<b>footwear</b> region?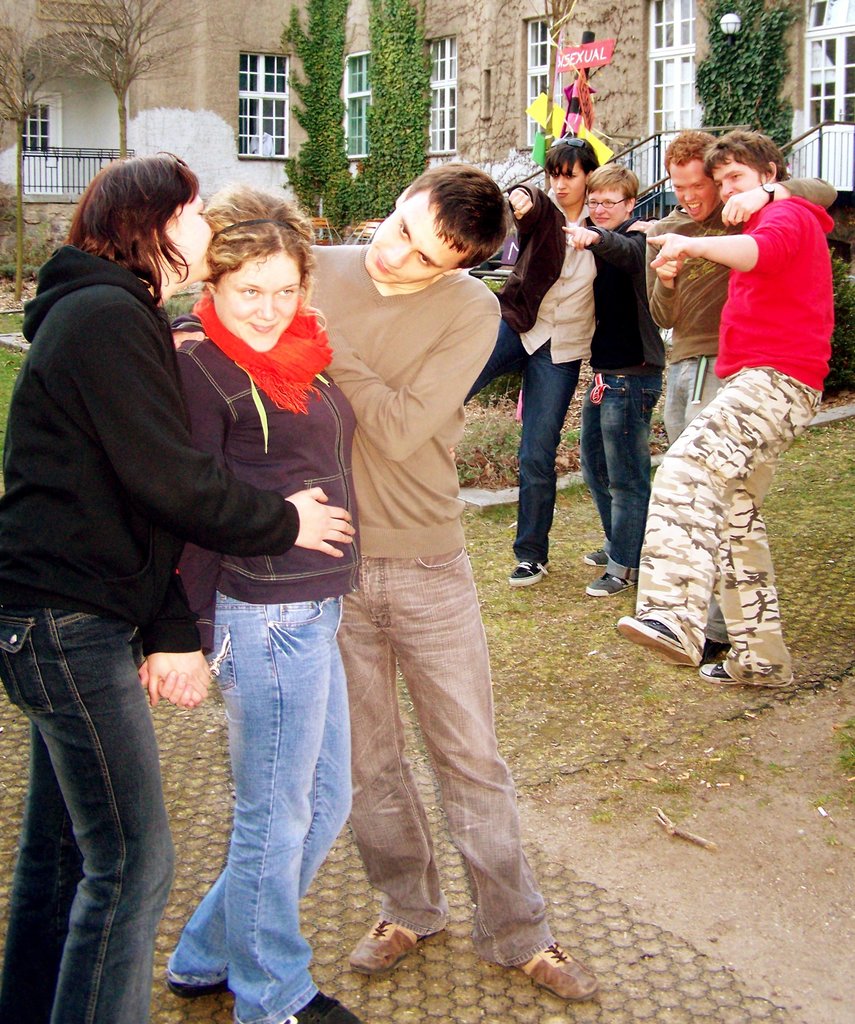
{"left": 168, "top": 984, "right": 231, "bottom": 998}
